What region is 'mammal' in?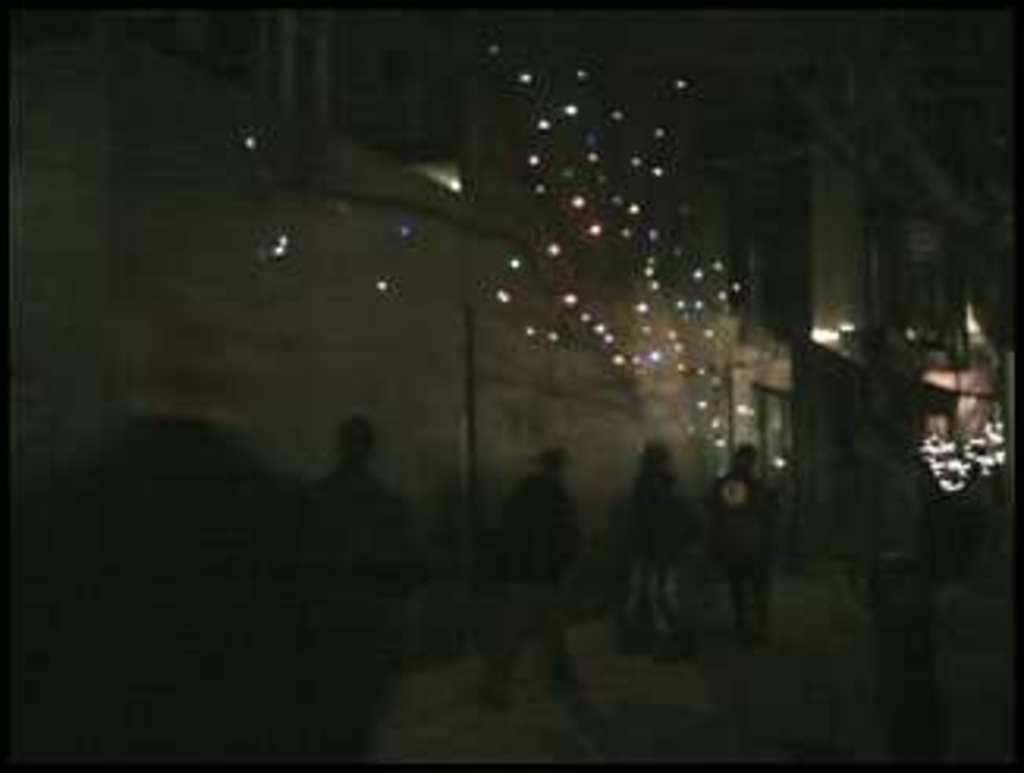
[302, 418, 415, 723].
